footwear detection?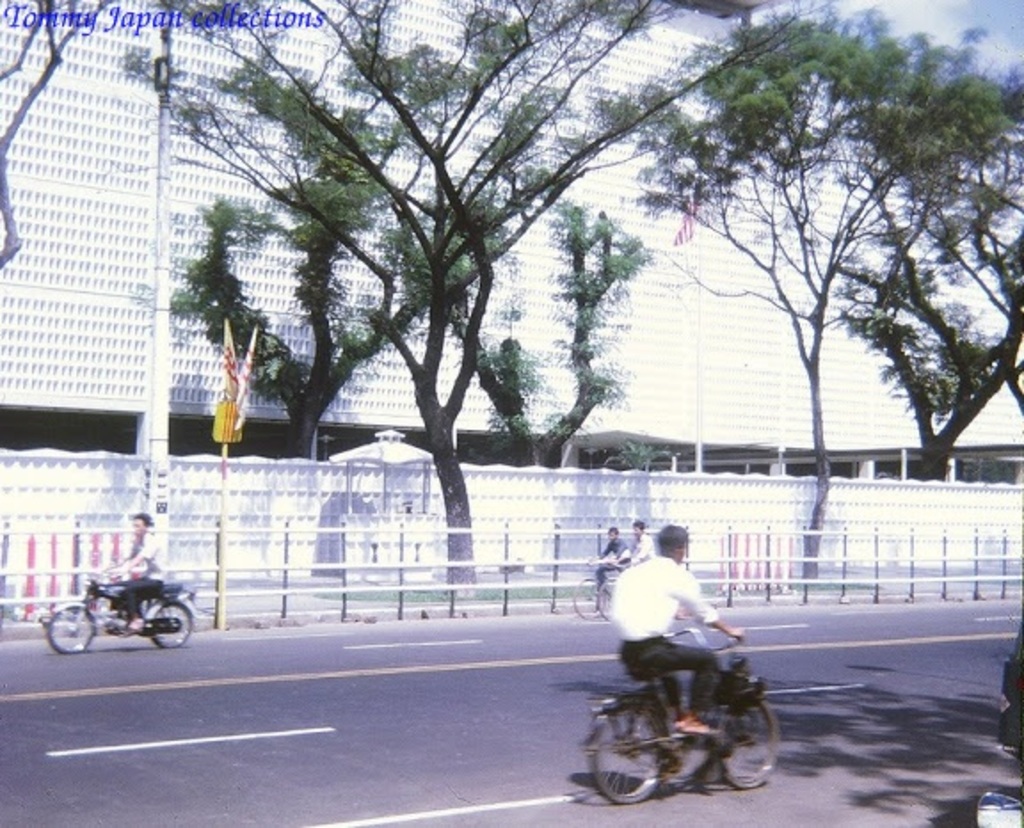
<box>119,622,151,636</box>
